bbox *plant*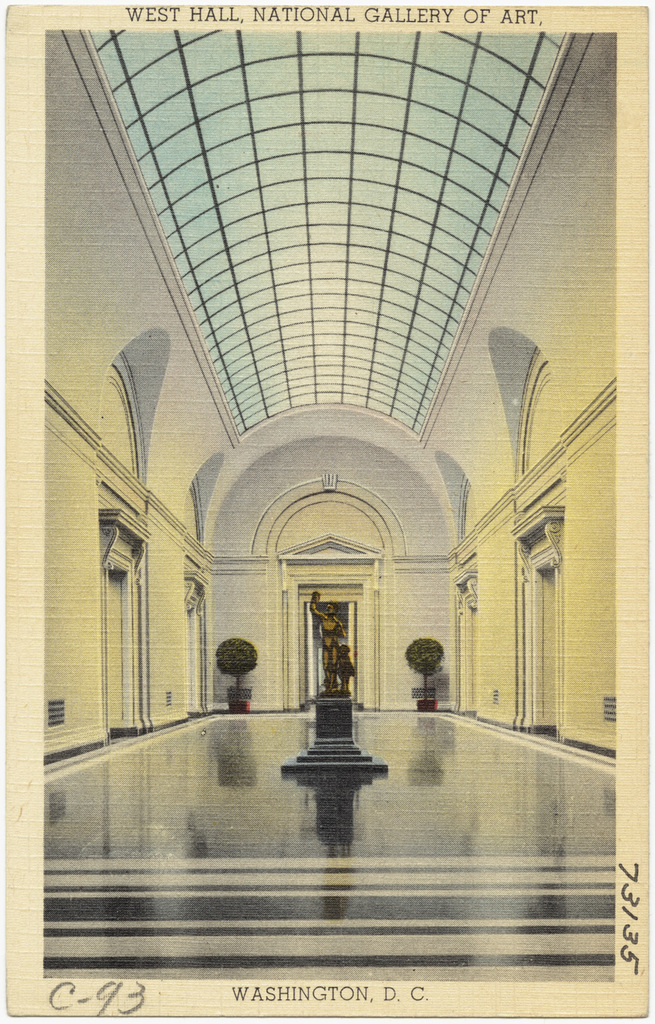
box=[401, 638, 441, 692]
